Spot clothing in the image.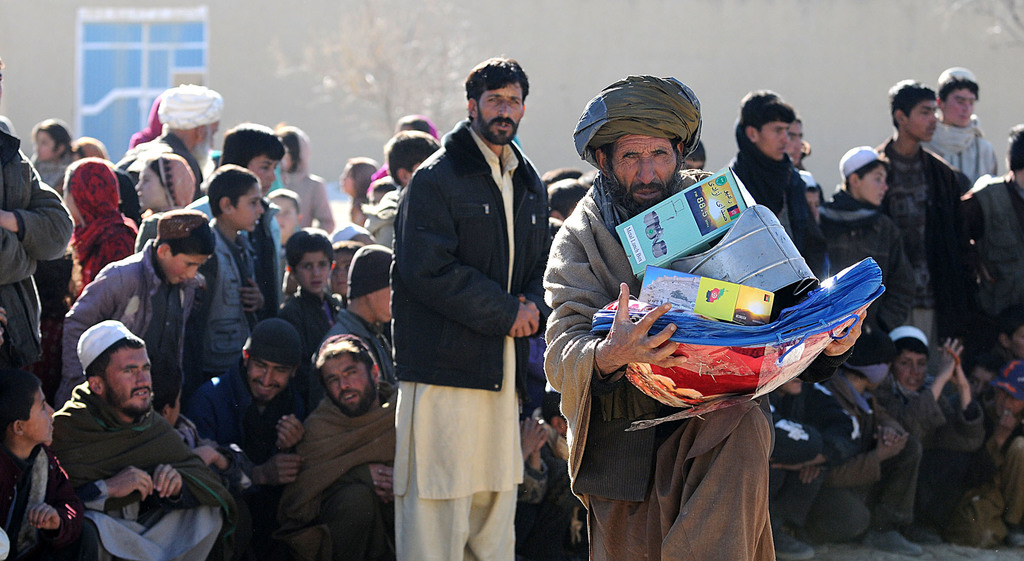
clothing found at pyautogui.locateOnScreen(186, 196, 289, 304).
